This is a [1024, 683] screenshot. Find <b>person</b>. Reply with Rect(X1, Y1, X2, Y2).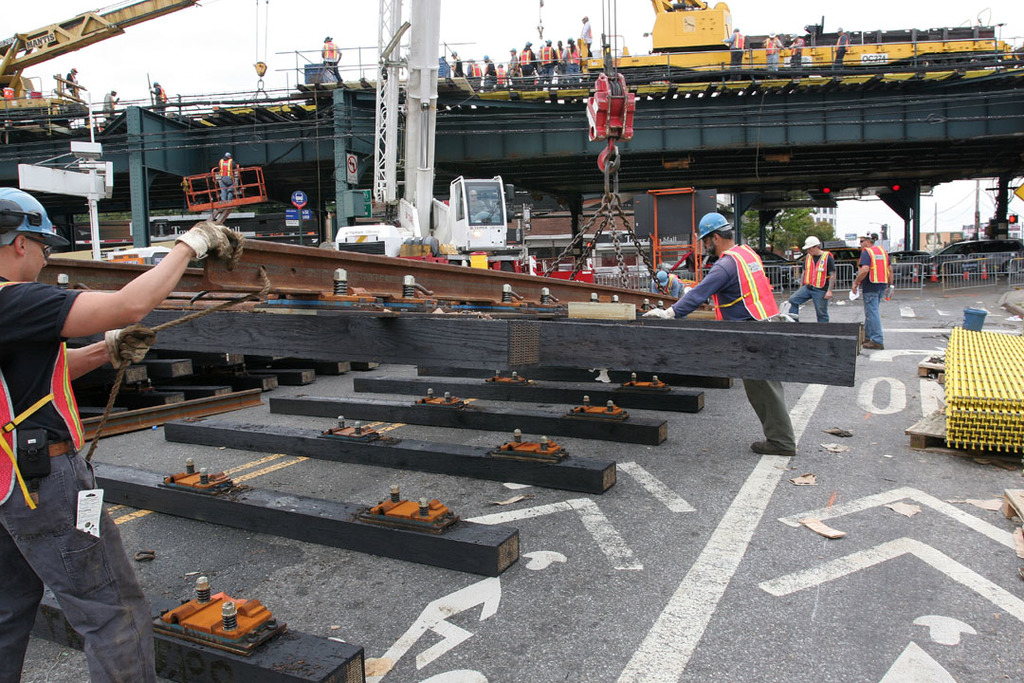
Rect(563, 30, 583, 78).
